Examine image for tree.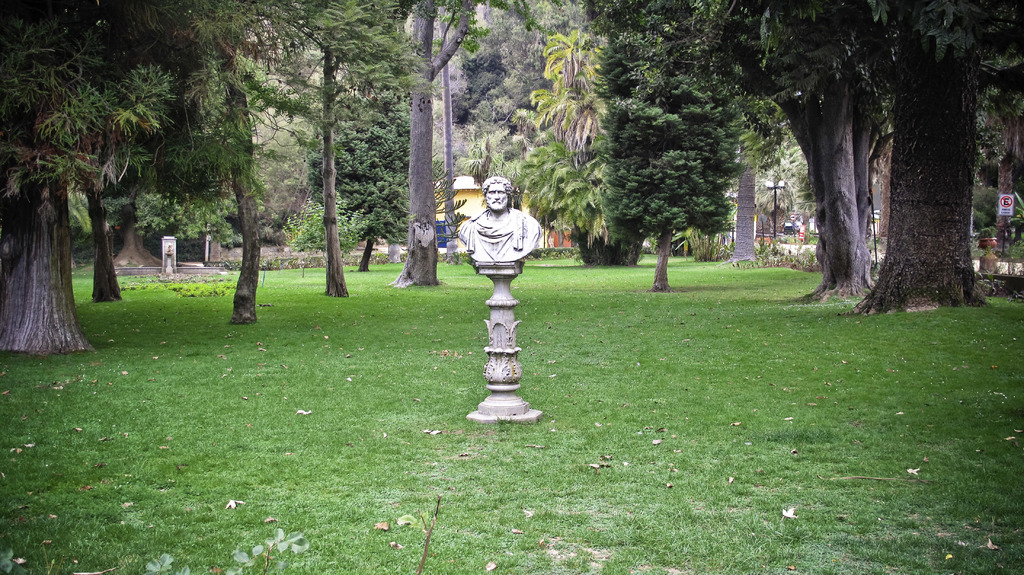
Examination result: box(593, 0, 751, 308).
